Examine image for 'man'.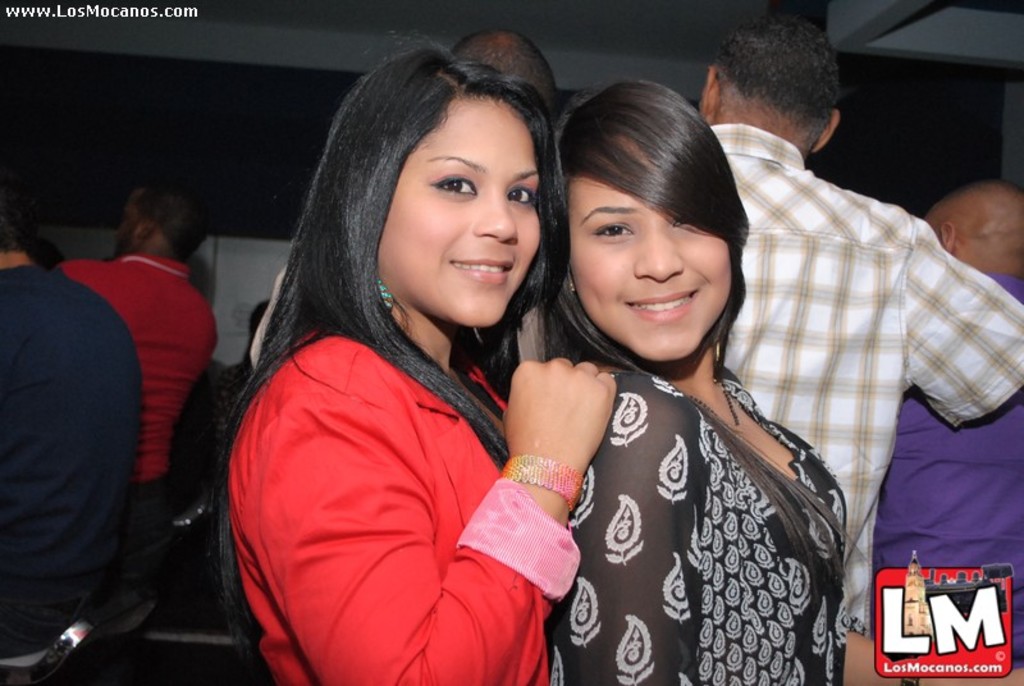
Examination result: crop(0, 214, 146, 680).
